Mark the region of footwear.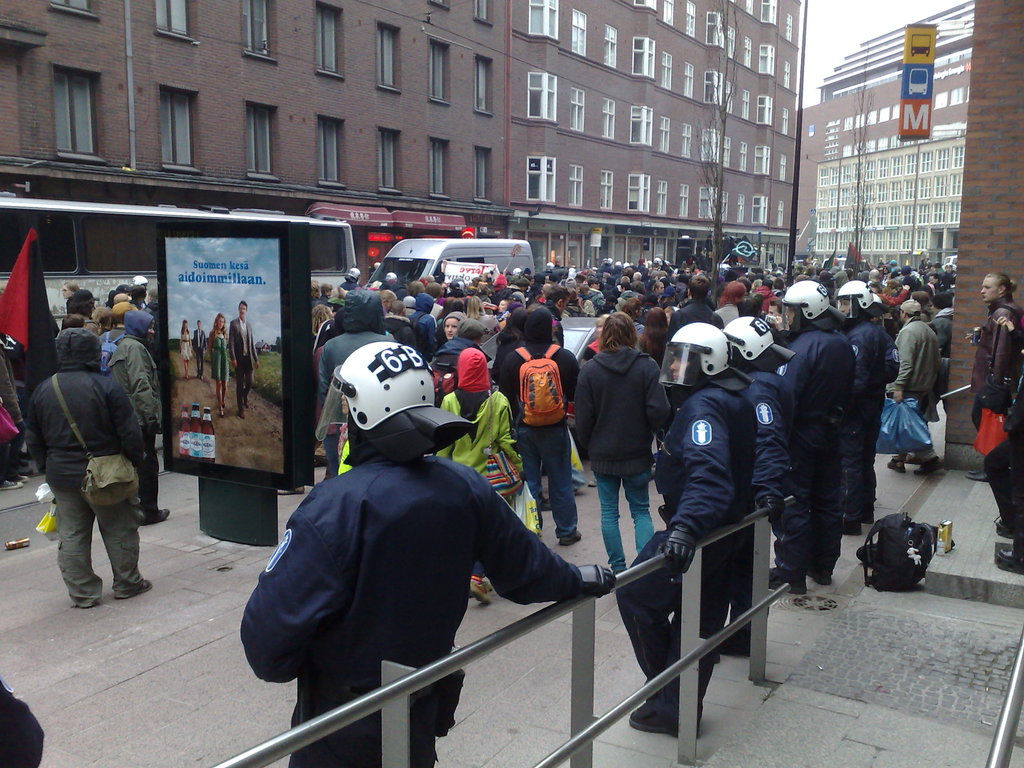
Region: box(557, 528, 588, 545).
